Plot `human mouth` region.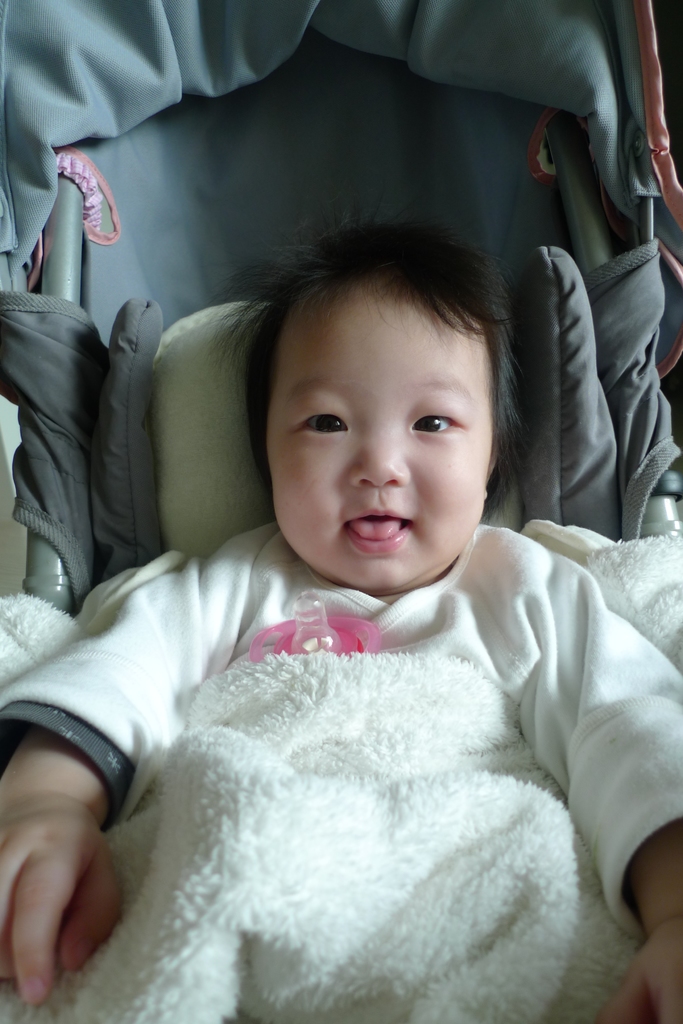
Plotted at bbox=(343, 509, 412, 554).
